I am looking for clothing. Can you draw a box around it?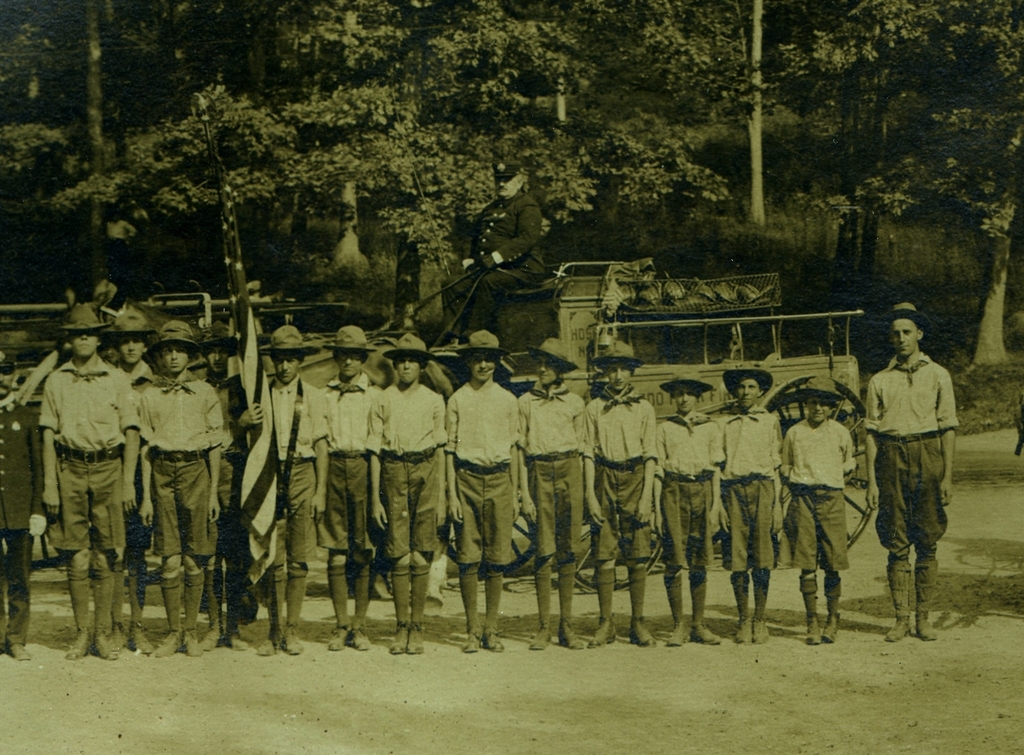
Sure, the bounding box is {"left": 22, "top": 357, "right": 132, "bottom": 599}.
